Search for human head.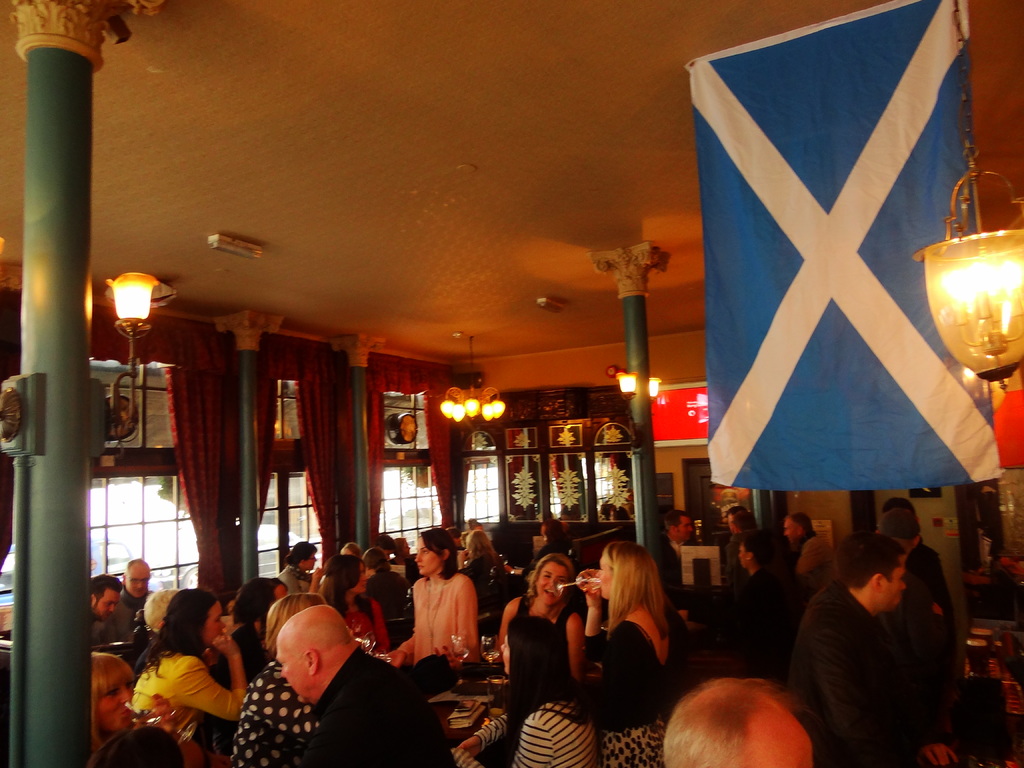
Found at [left=501, top=618, right=559, bottom=675].
